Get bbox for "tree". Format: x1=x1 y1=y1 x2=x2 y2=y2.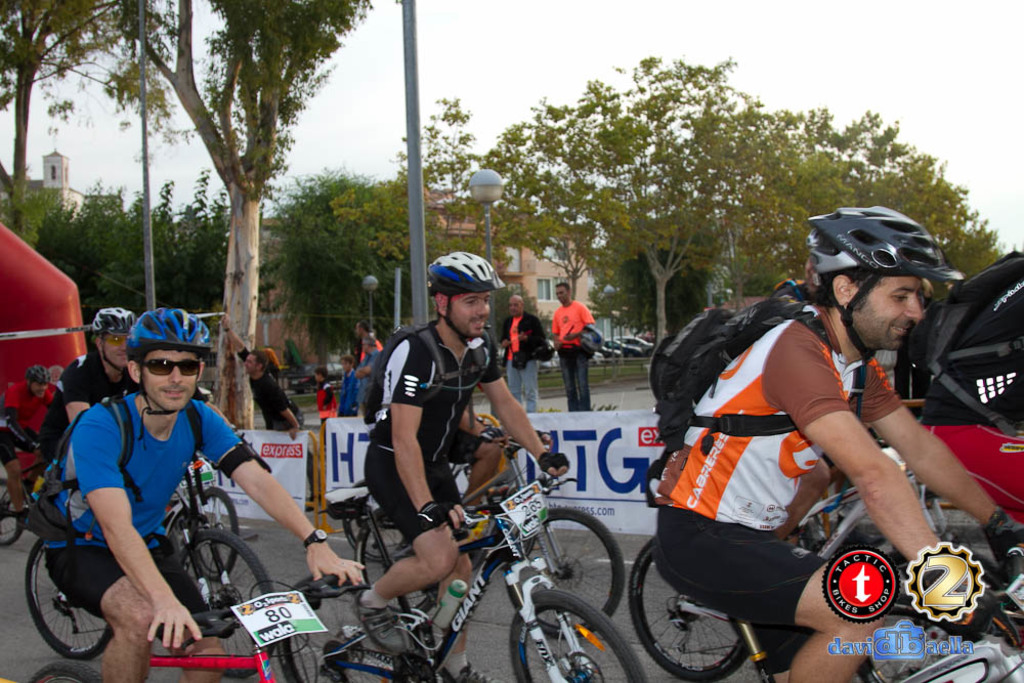
x1=730 y1=101 x2=998 y2=298.
